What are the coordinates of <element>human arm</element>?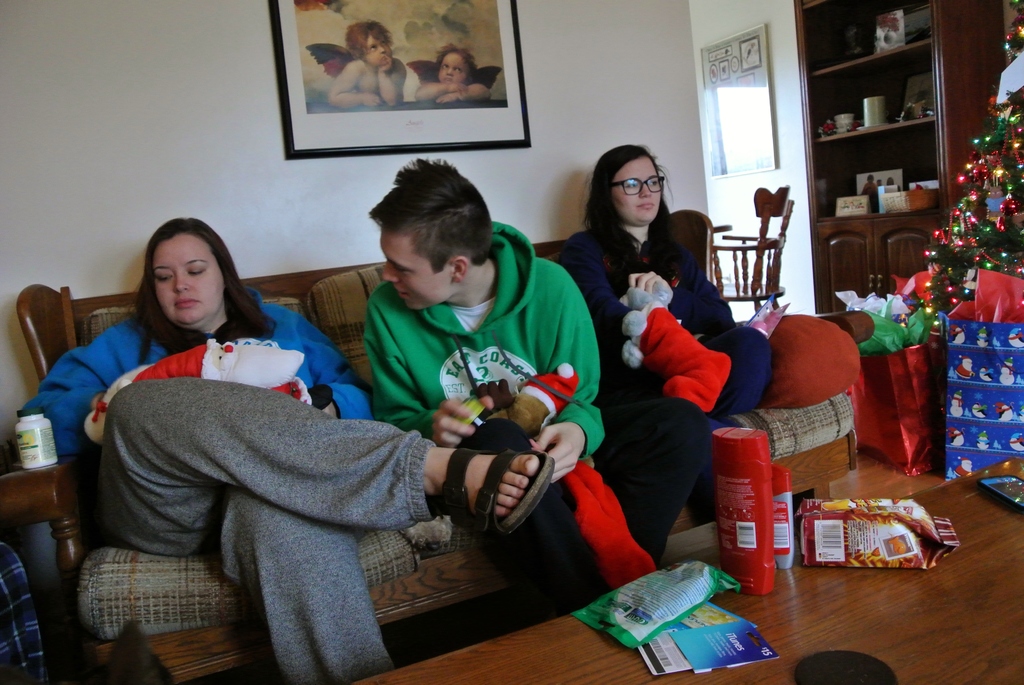
<bbox>374, 54, 409, 107</bbox>.
